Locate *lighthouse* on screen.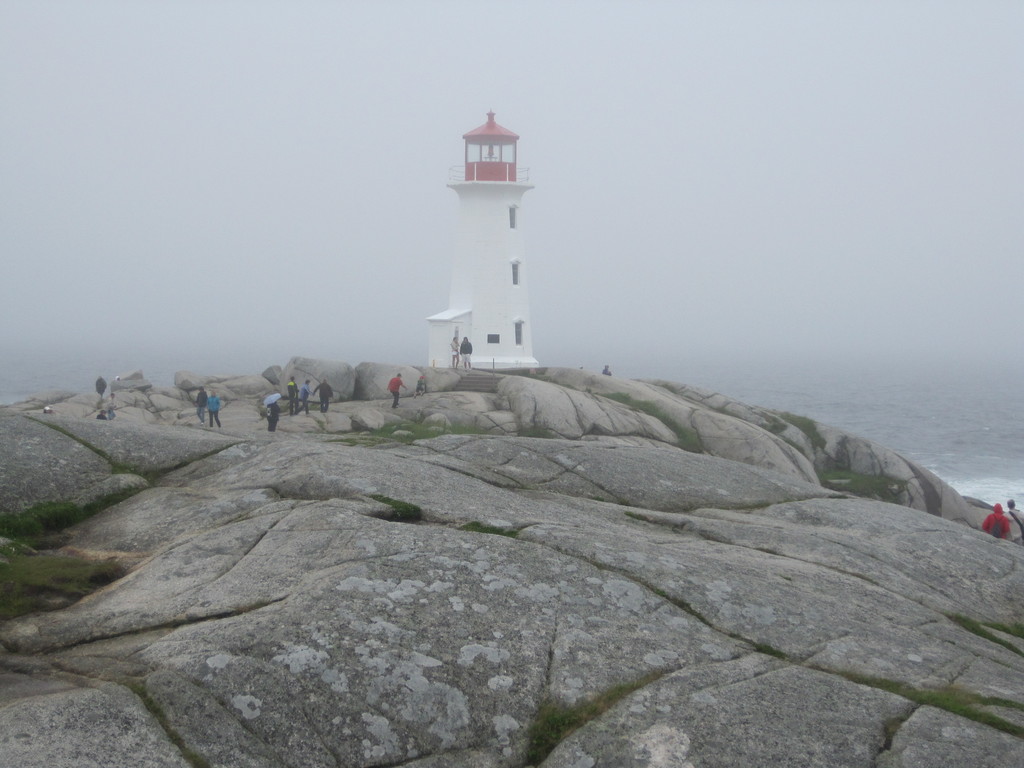
On screen at [413, 93, 559, 380].
